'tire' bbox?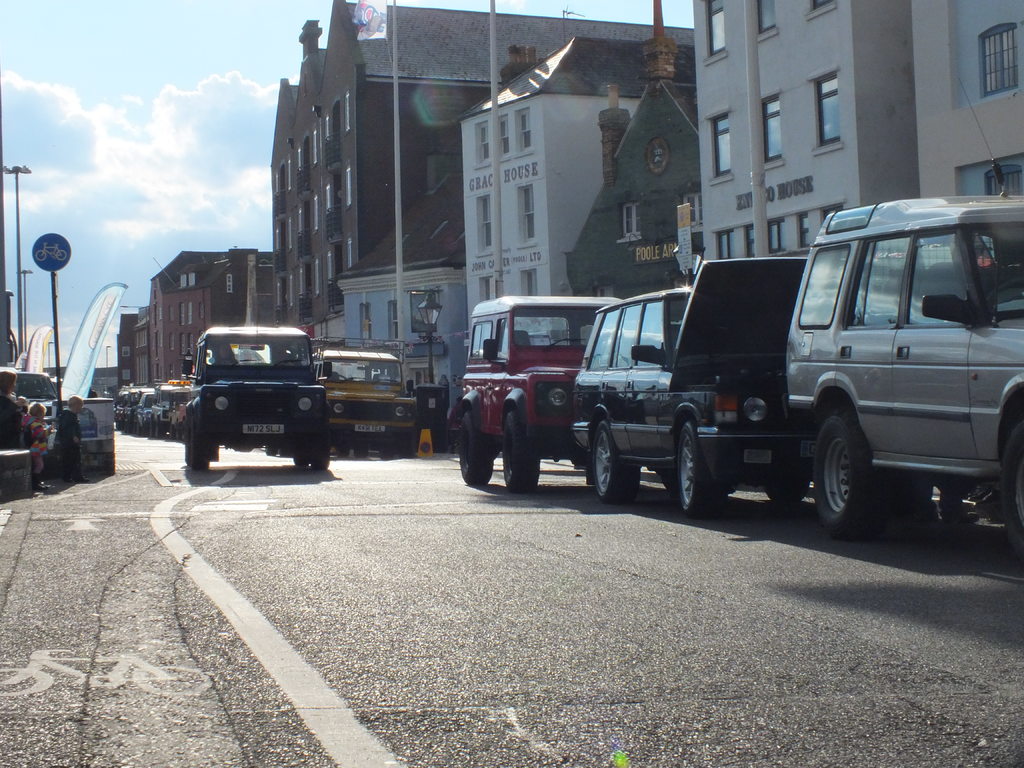
(left=288, top=452, right=307, bottom=472)
